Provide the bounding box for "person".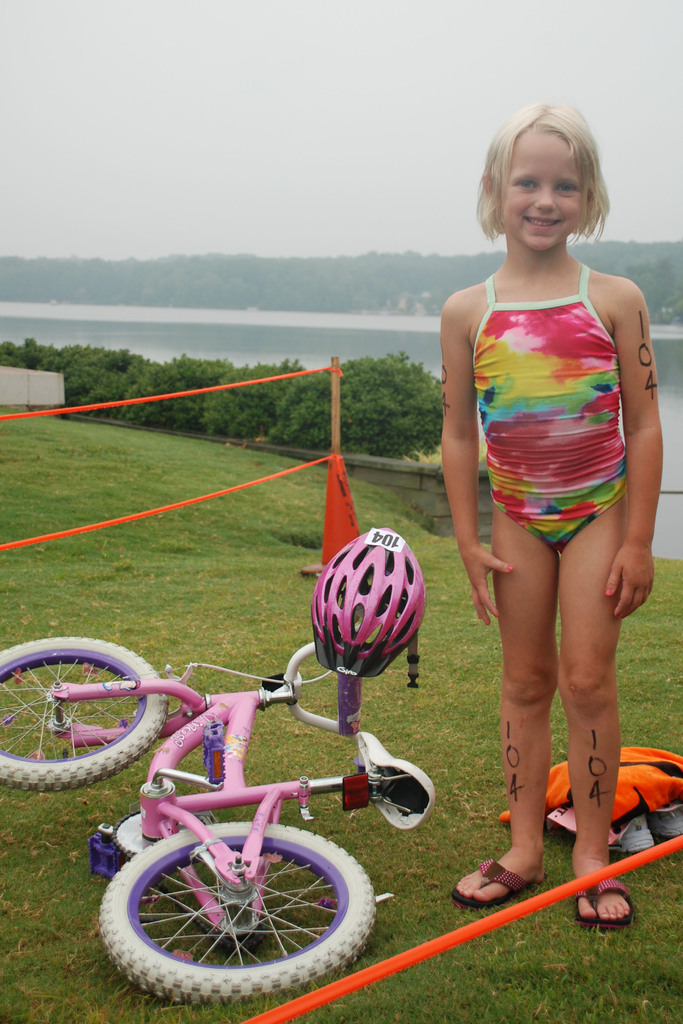
[left=441, top=118, right=666, bottom=892].
